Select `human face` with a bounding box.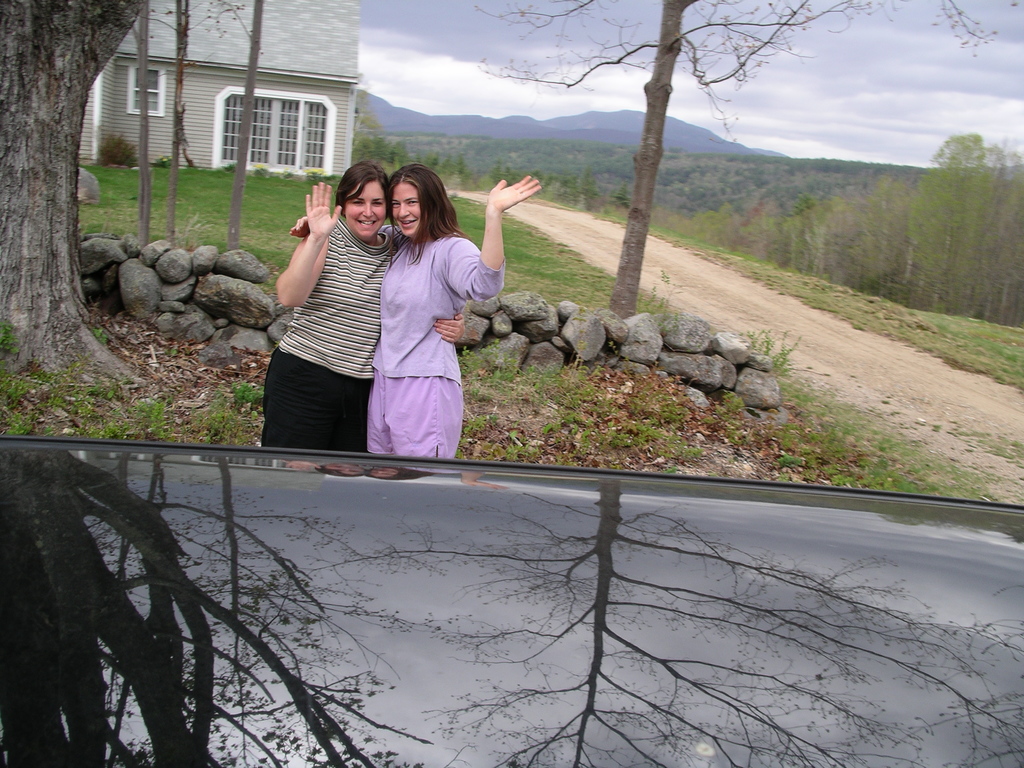
385, 180, 426, 237.
